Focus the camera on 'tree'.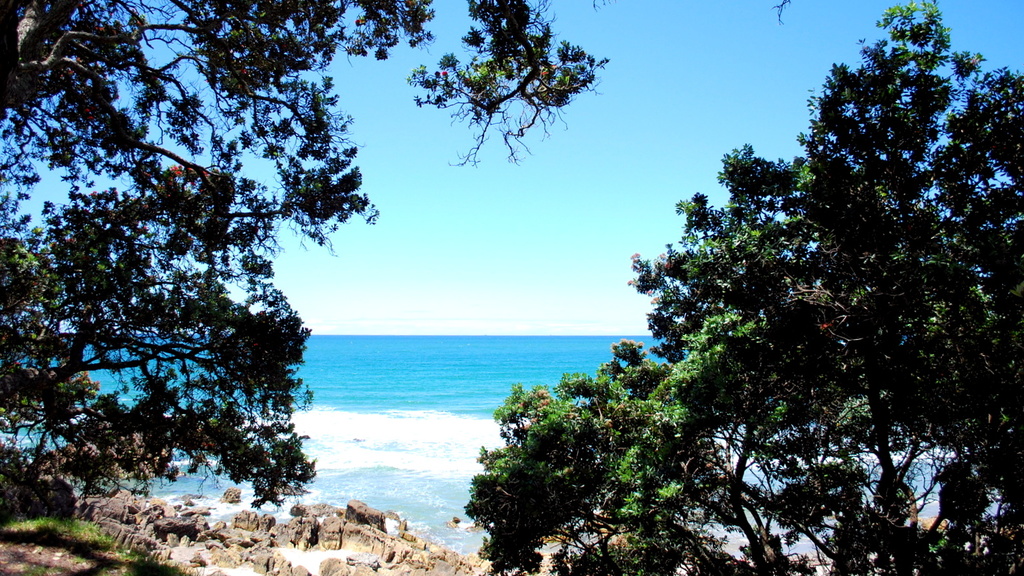
Focus region: box=[463, 0, 1023, 575].
